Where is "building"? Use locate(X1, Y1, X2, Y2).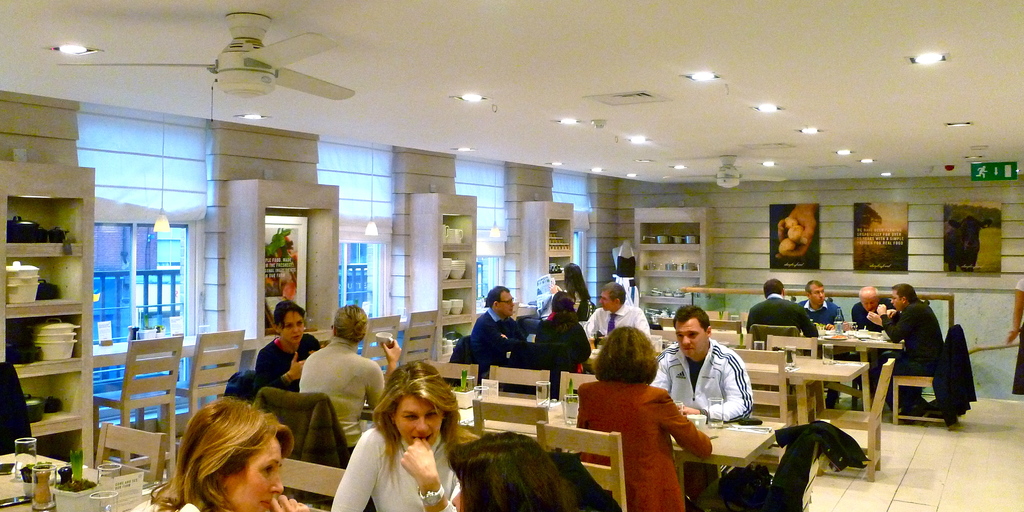
locate(0, 0, 1023, 511).
